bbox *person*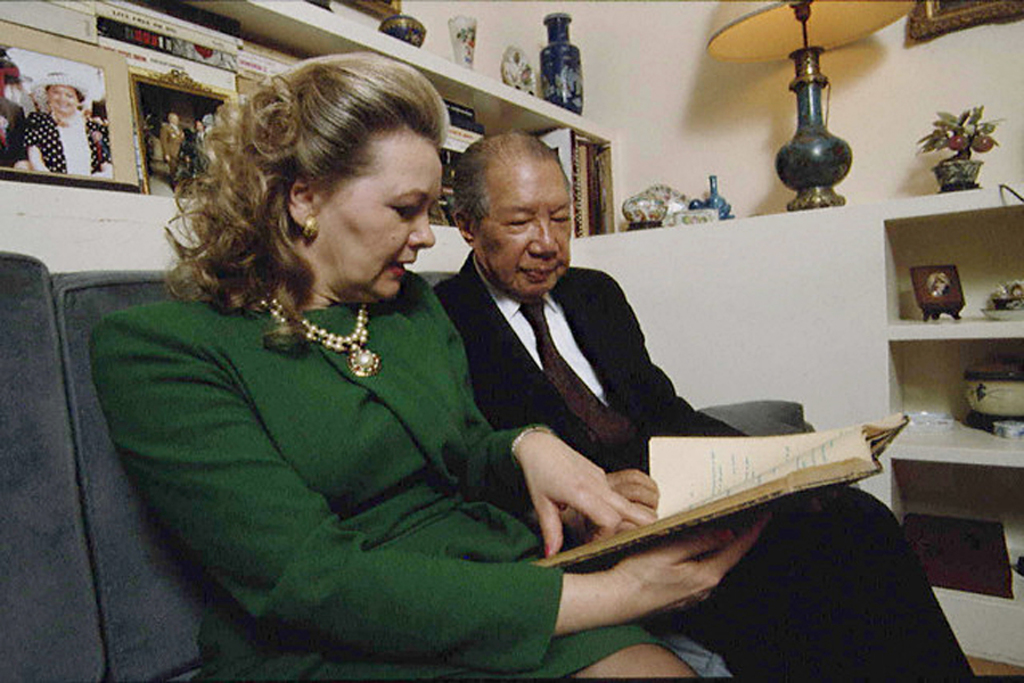
region(156, 107, 182, 179)
